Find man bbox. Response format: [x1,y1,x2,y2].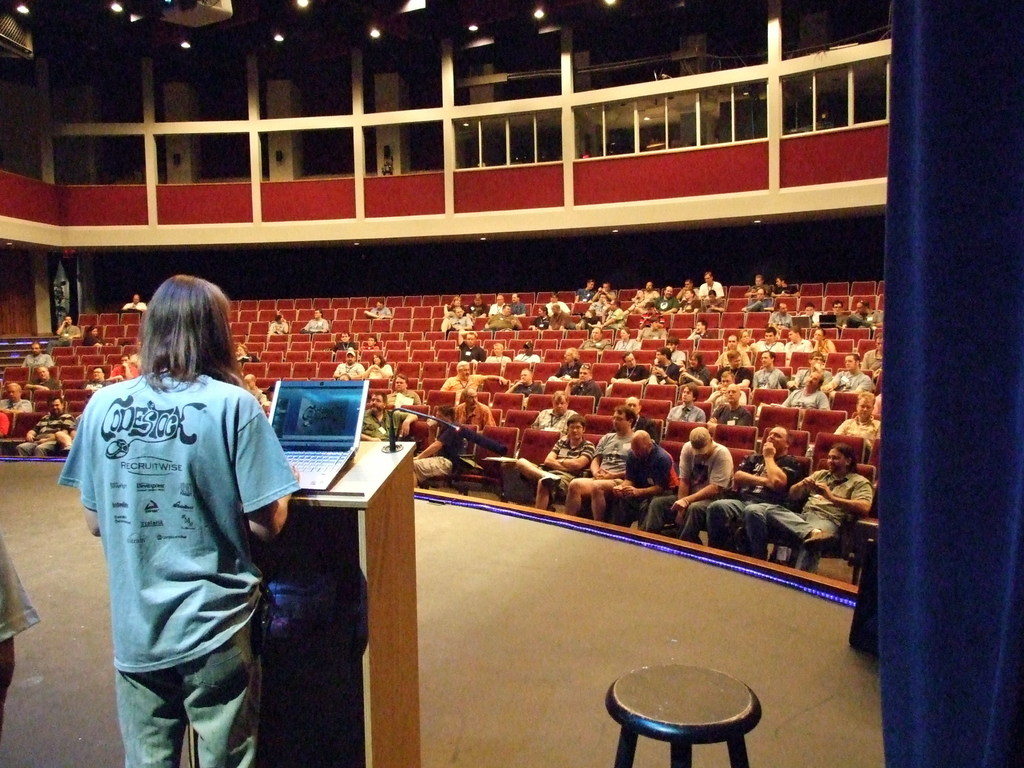
[591,296,625,333].
